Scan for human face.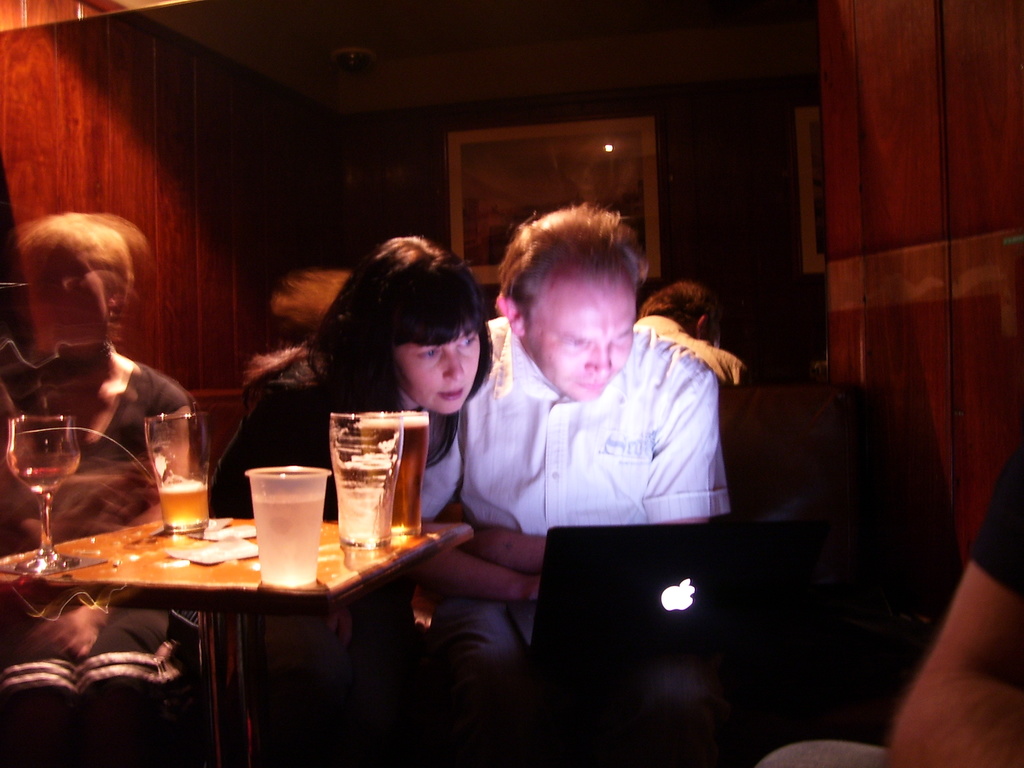
Scan result: region(390, 324, 483, 416).
